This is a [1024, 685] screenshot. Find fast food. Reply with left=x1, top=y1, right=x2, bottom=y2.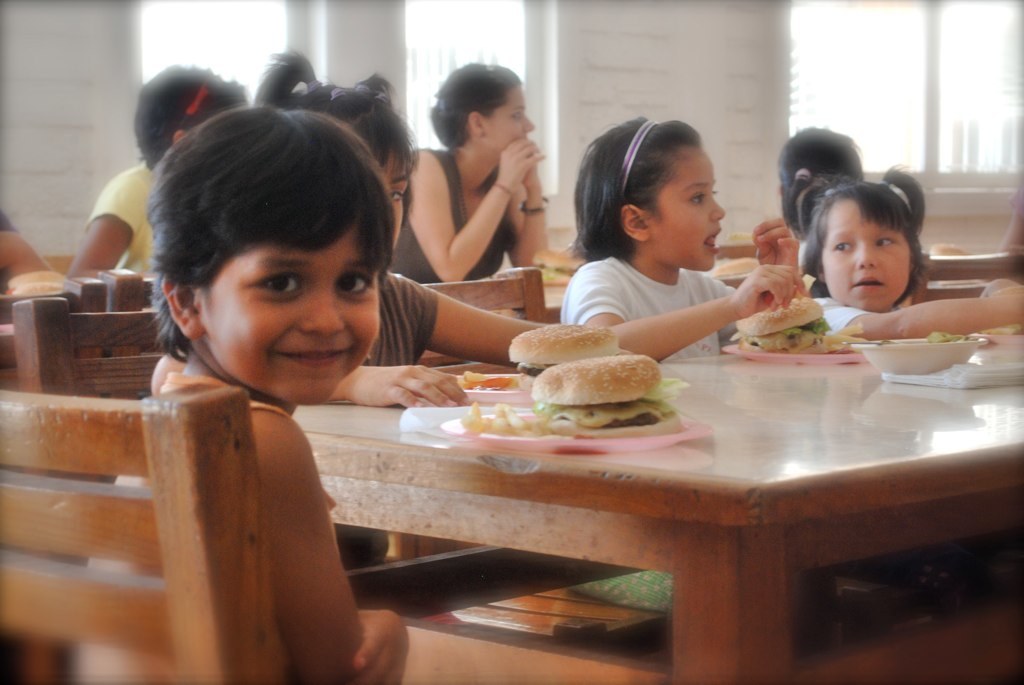
left=8, top=272, right=66, bottom=299.
